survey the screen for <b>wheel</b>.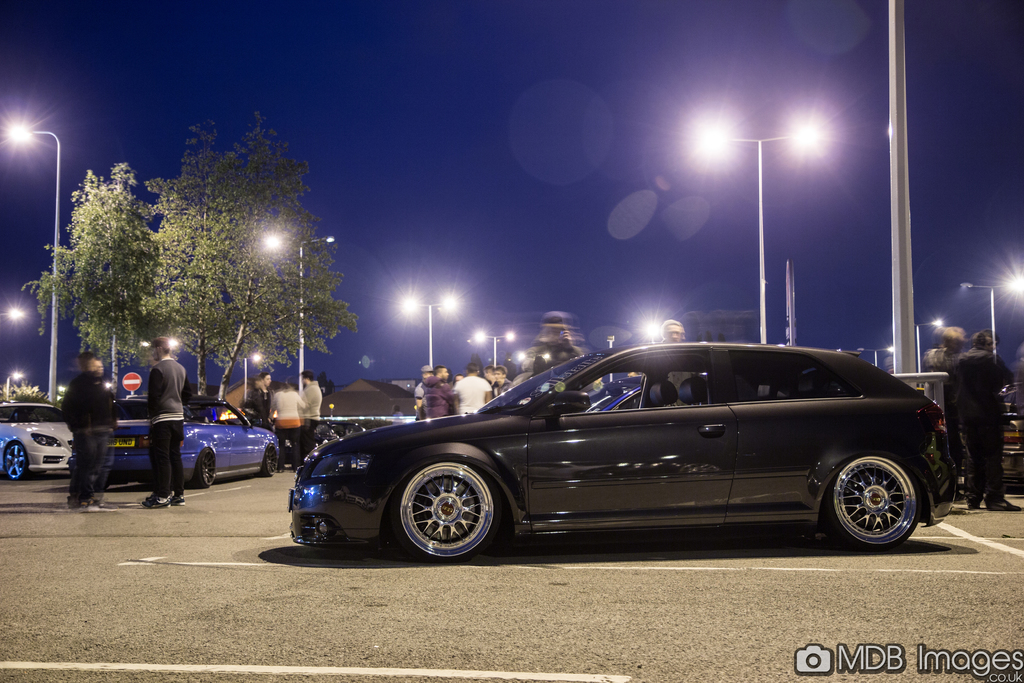
Survey found: 387,462,506,568.
